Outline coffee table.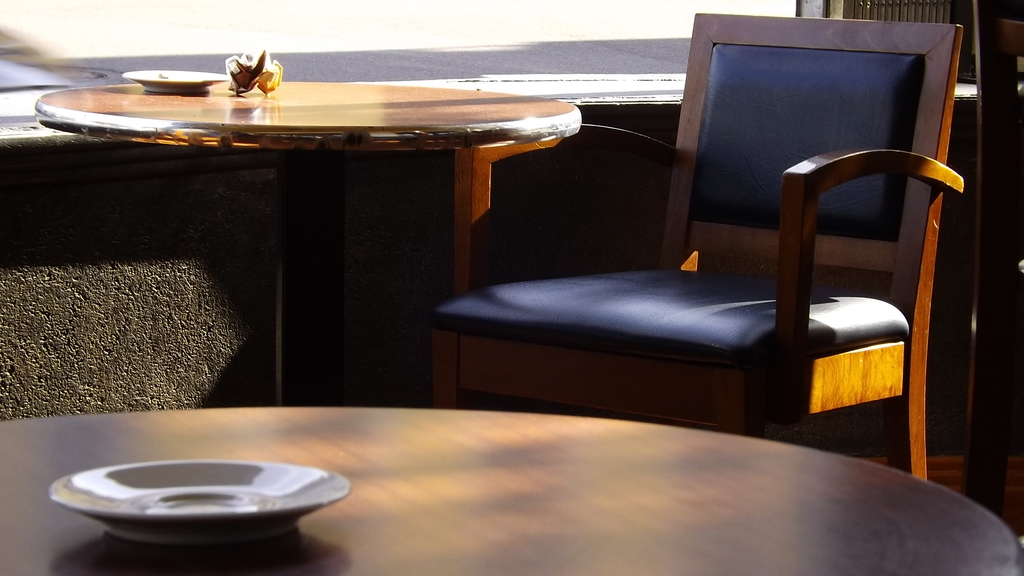
Outline: bbox=[0, 402, 1019, 575].
